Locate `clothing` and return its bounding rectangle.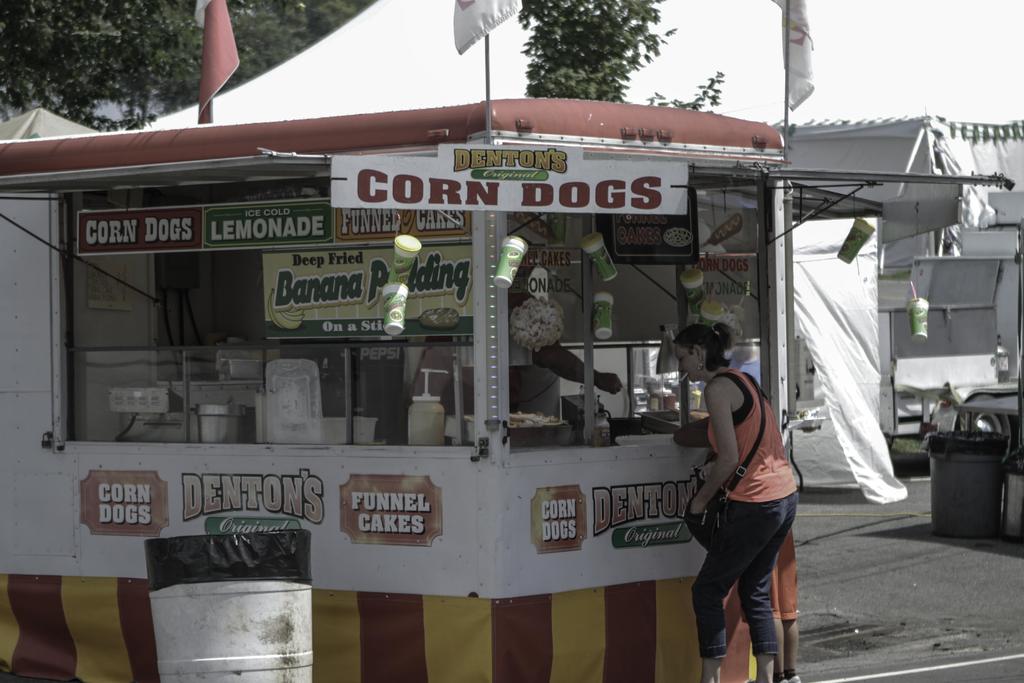
(left=692, top=325, right=813, bottom=661).
